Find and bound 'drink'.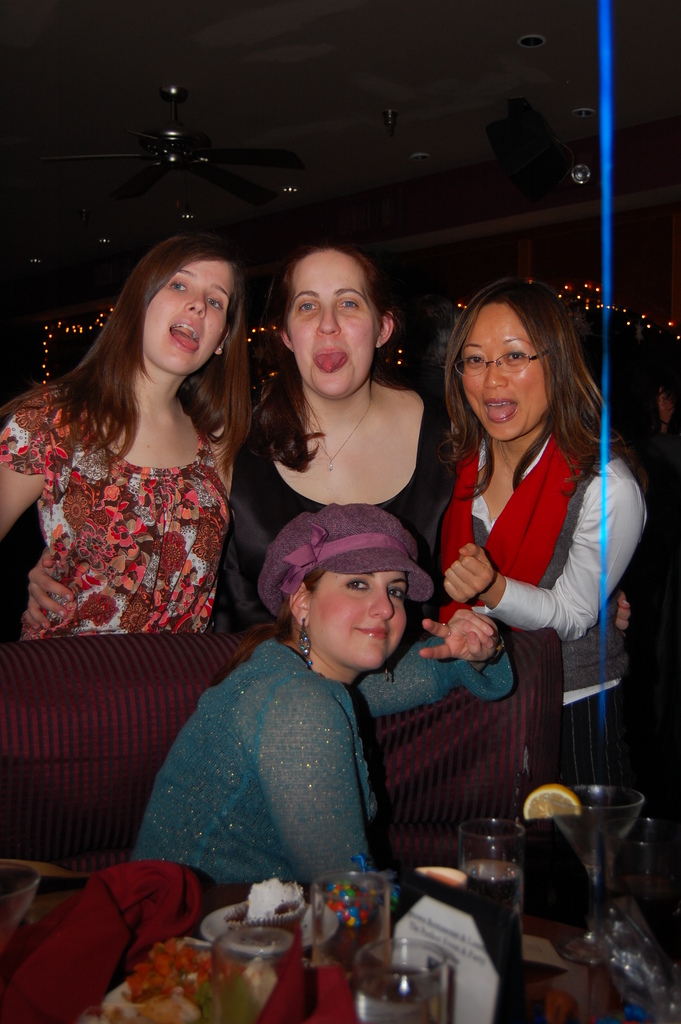
Bound: 555, 808, 641, 862.
